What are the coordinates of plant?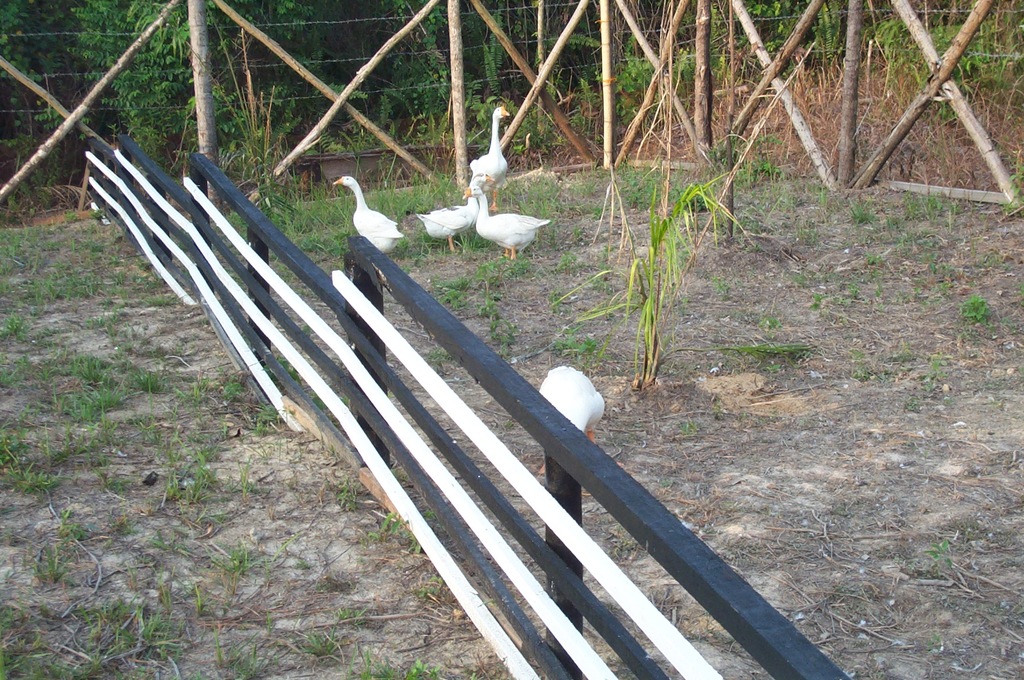
left=67, top=345, right=143, bottom=424.
